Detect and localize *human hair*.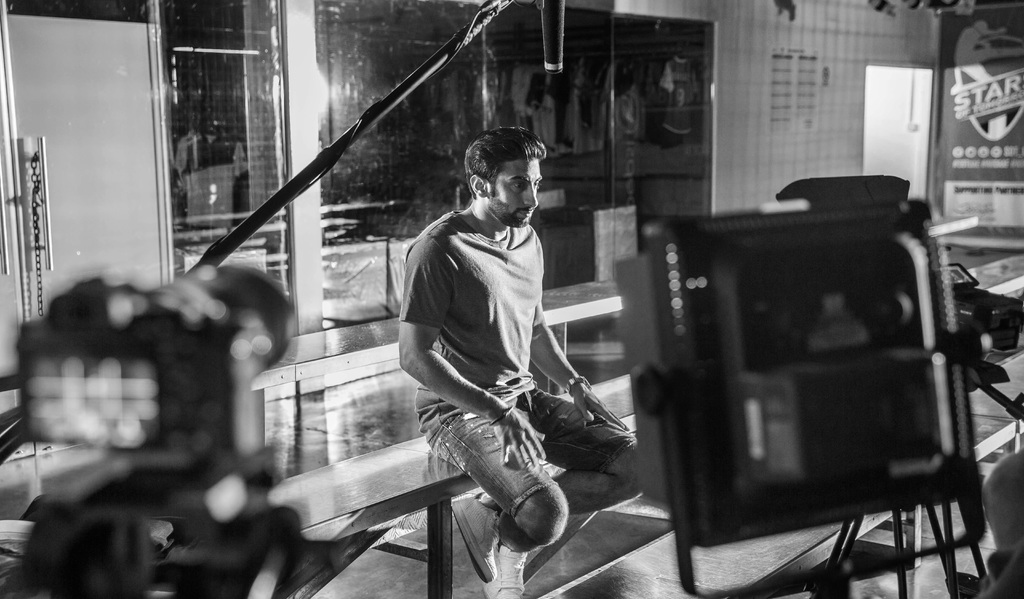
Localized at bbox=(465, 123, 542, 206).
